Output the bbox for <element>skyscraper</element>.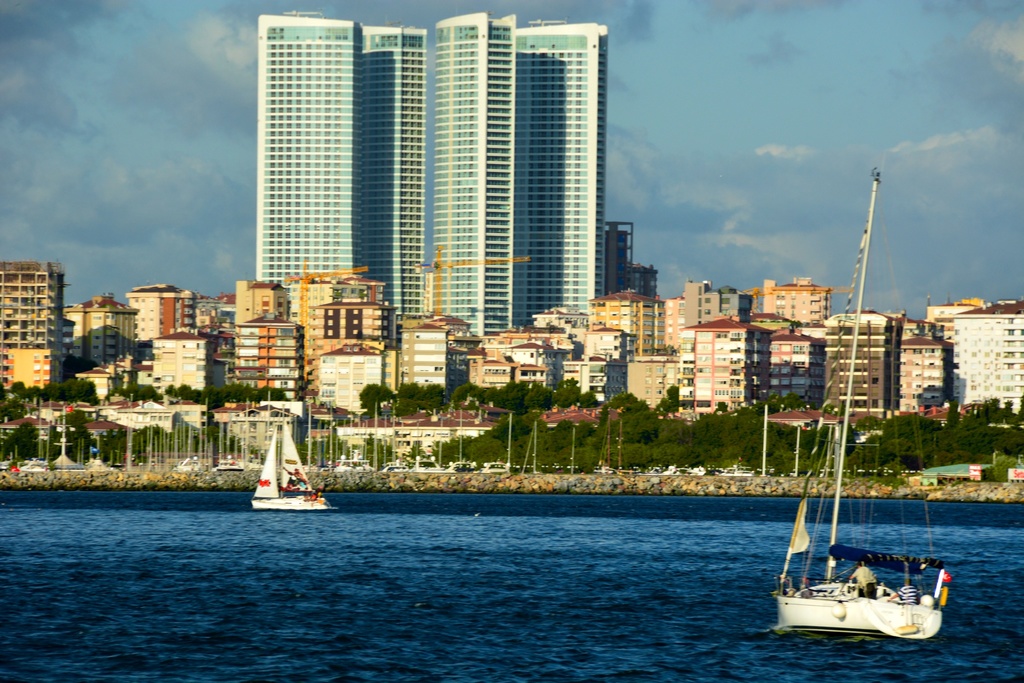
{"x1": 910, "y1": 309, "x2": 954, "y2": 414}.
